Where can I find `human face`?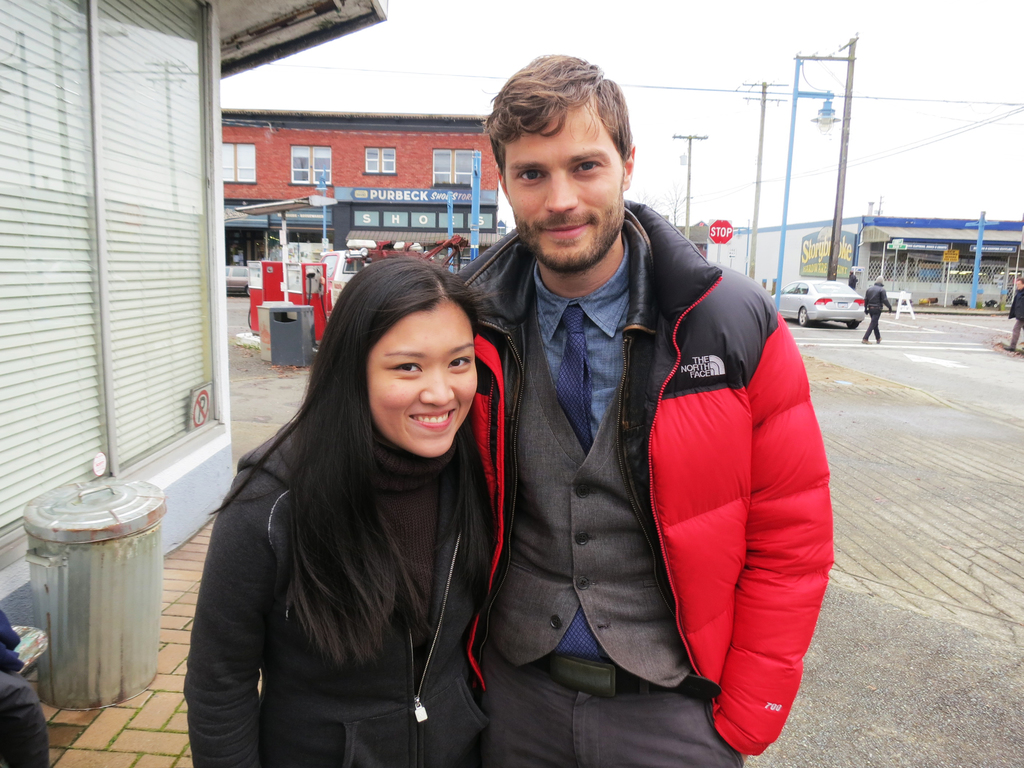
You can find it at bbox=(504, 108, 620, 264).
